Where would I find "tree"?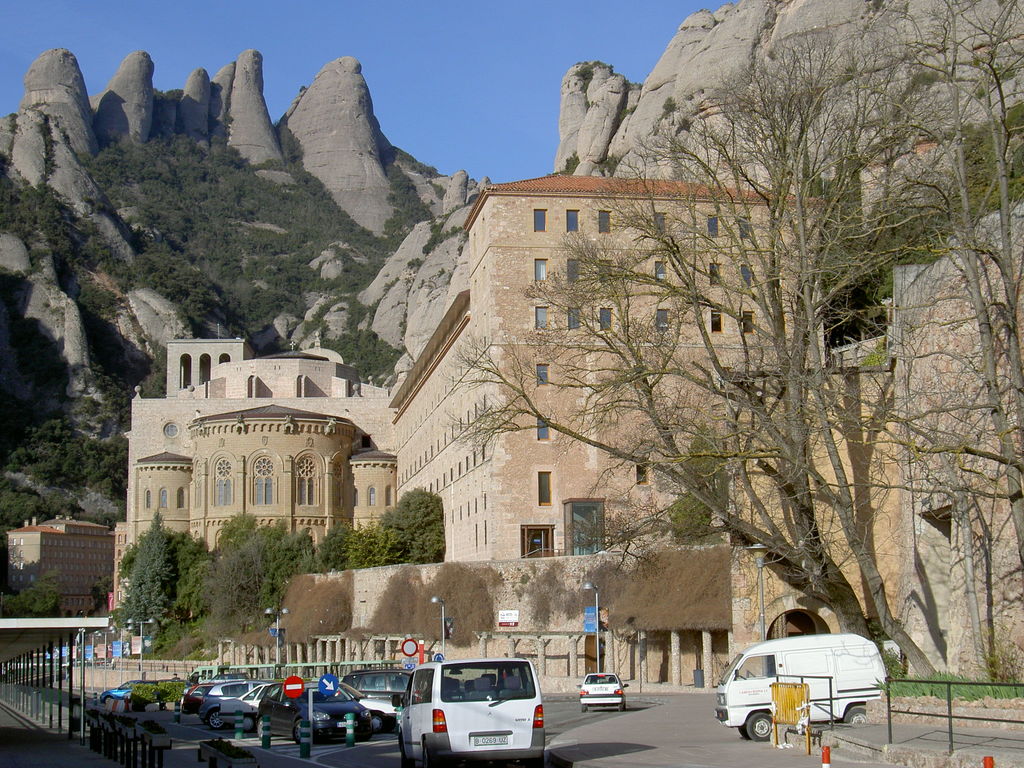
At (436, 0, 1023, 679).
